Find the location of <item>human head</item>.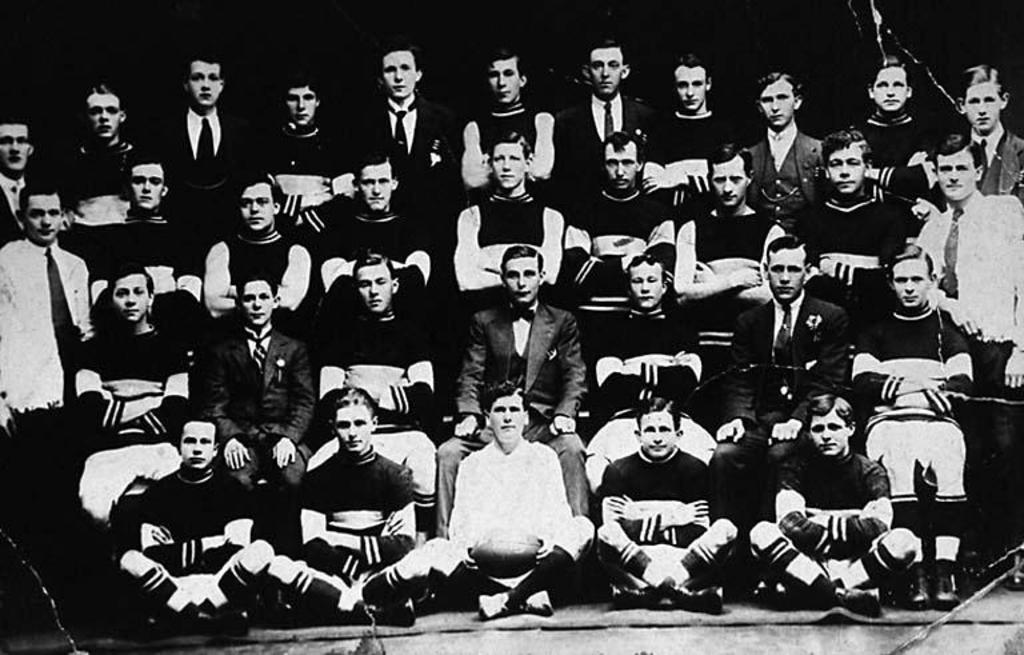
Location: left=351, top=156, right=399, bottom=216.
